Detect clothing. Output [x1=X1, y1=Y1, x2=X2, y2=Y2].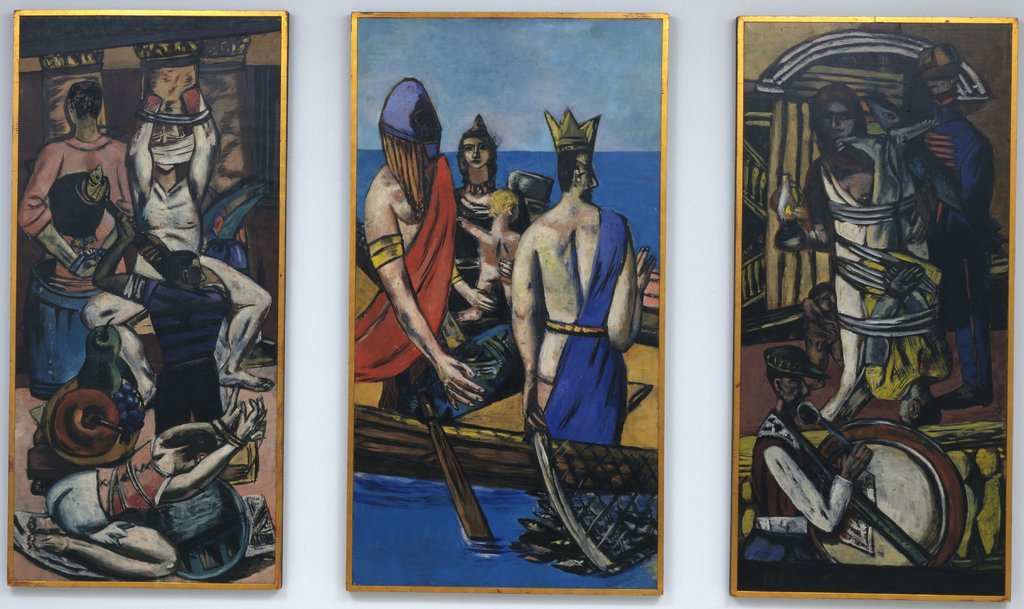
[x1=125, y1=264, x2=230, y2=423].
